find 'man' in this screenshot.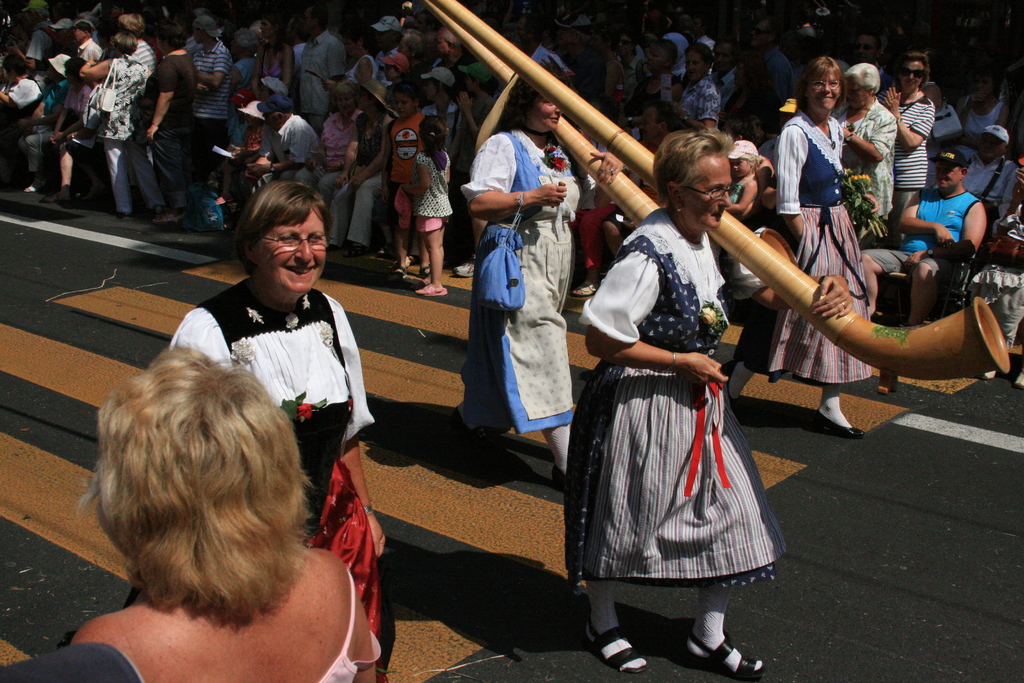
The bounding box for 'man' is pyautogui.locateOnScreen(270, 72, 324, 198).
